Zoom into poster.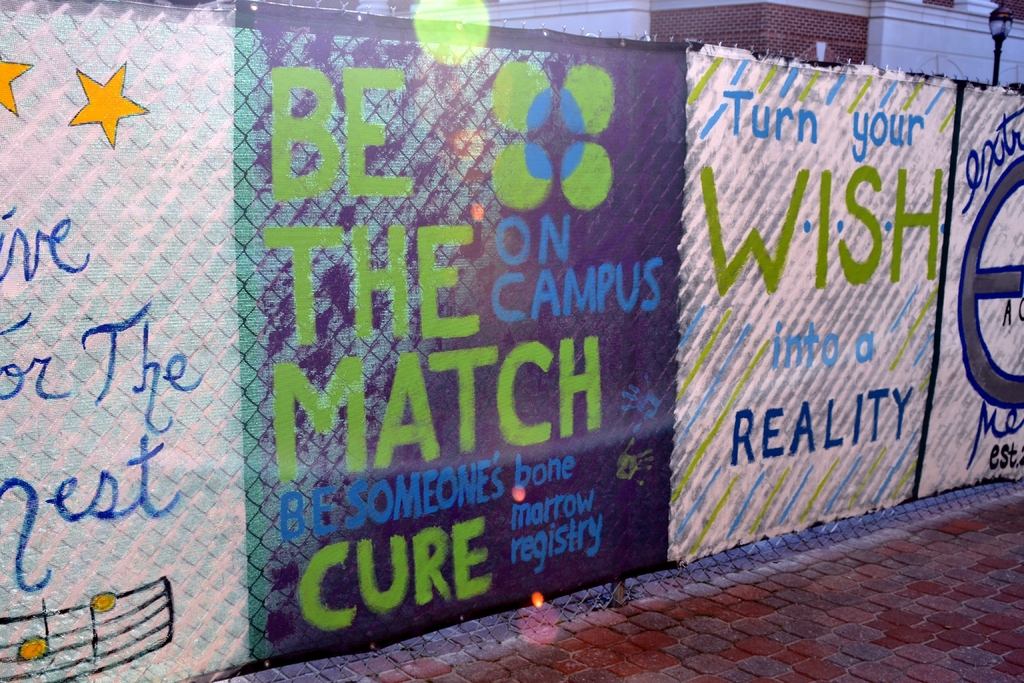
Zoom target: {"left": 918, "top": 83, "right": 1023, "bottom": 490}.
